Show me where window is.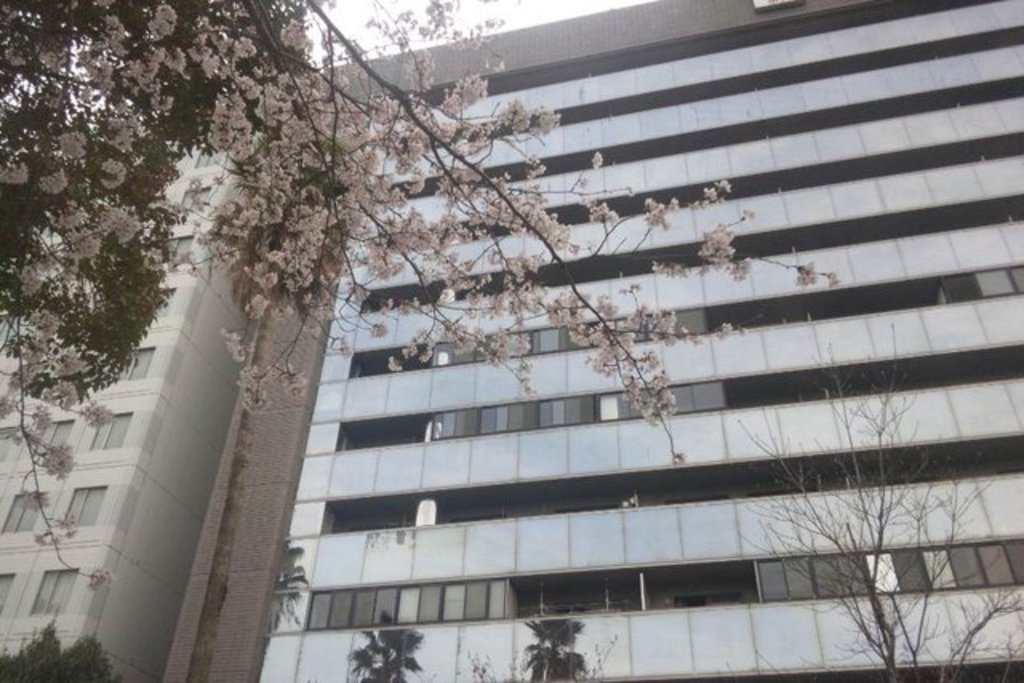
window is at left=0, top=573, right=14, bottom=614.
